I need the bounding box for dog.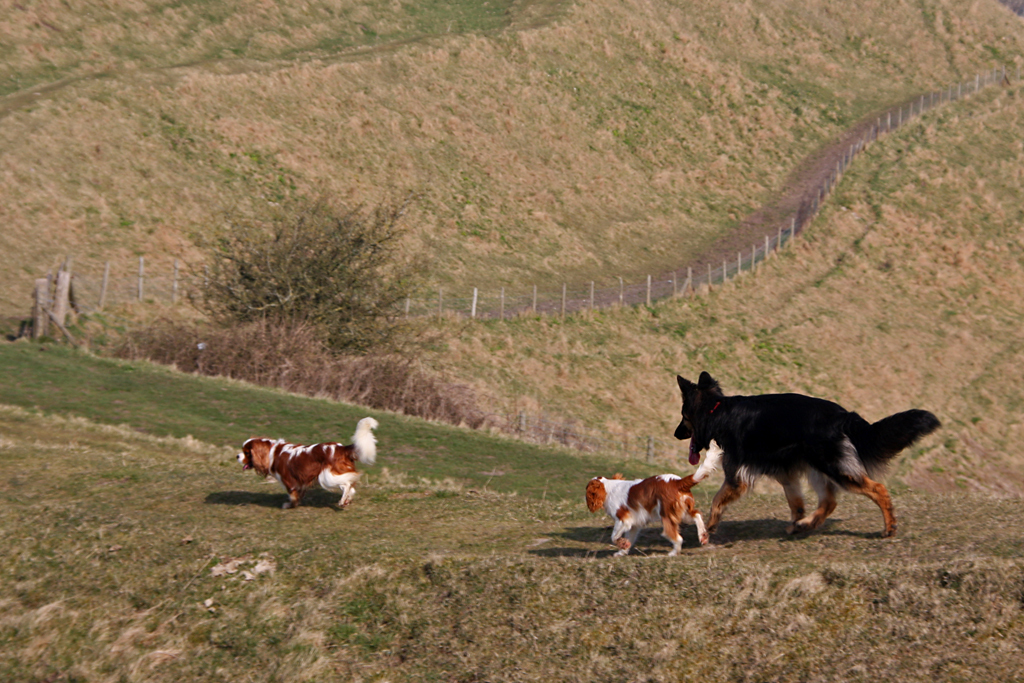
Here it is: pyautogui.locateOnScreen(586, 442, 713, 557).
